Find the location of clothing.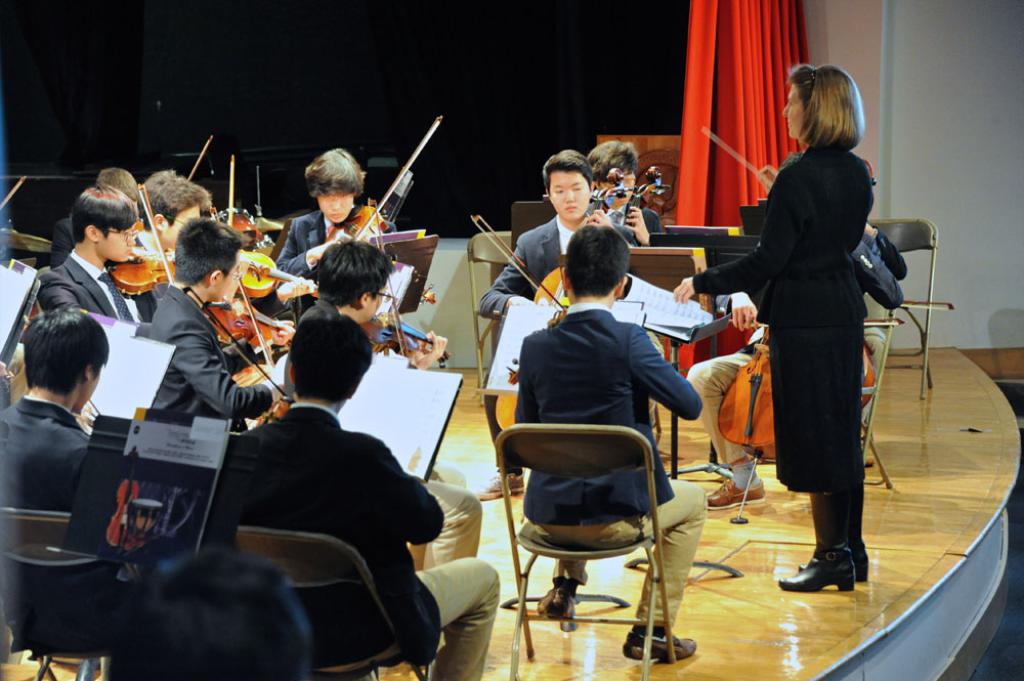
Location: <bbox>136, 268, 256, 449</bbox>.
